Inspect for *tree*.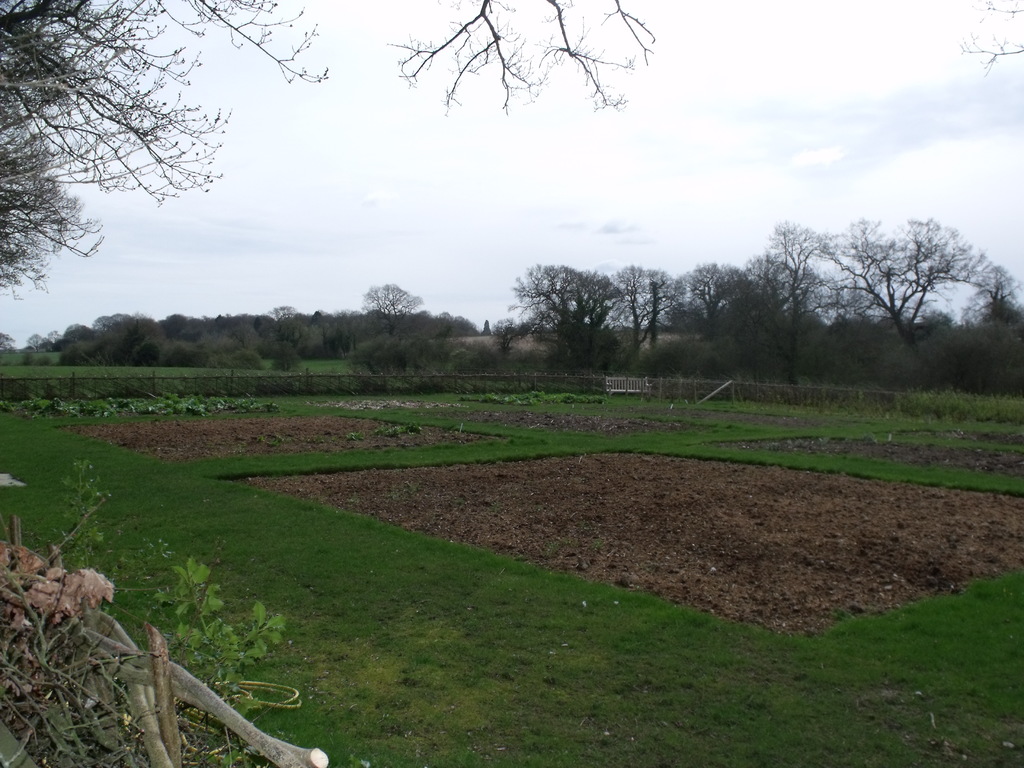
Inspection: {"left": 0, "top": 325, "right": 17, "bottom": 364}.
